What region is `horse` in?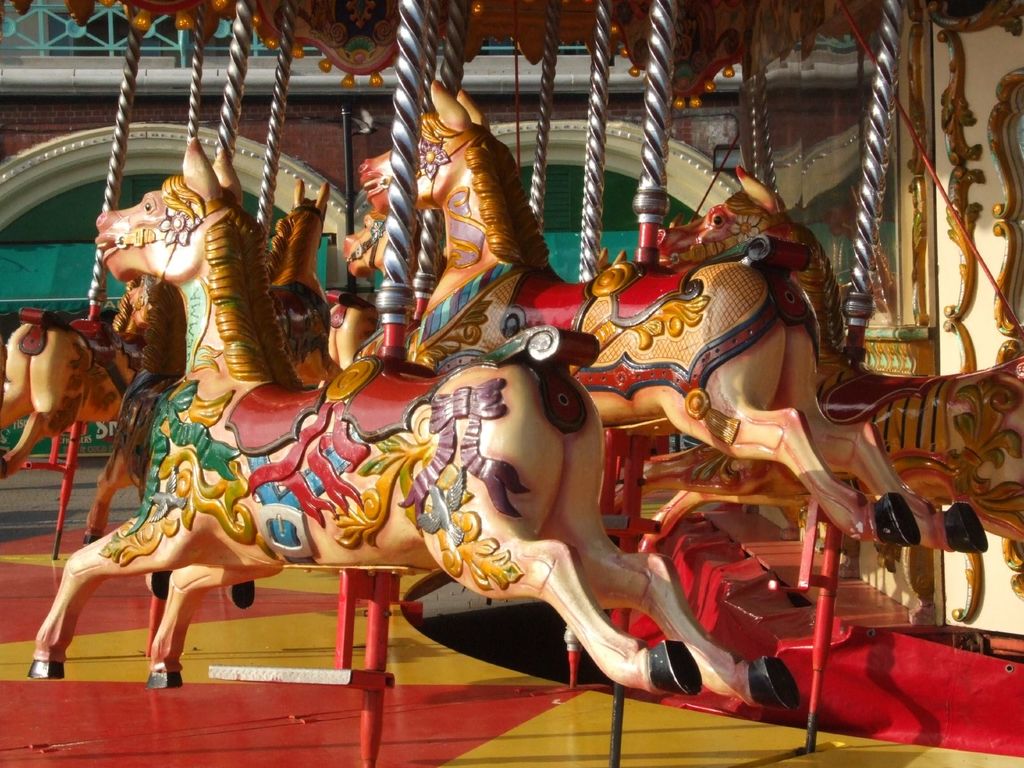
[267,176,343,387].
